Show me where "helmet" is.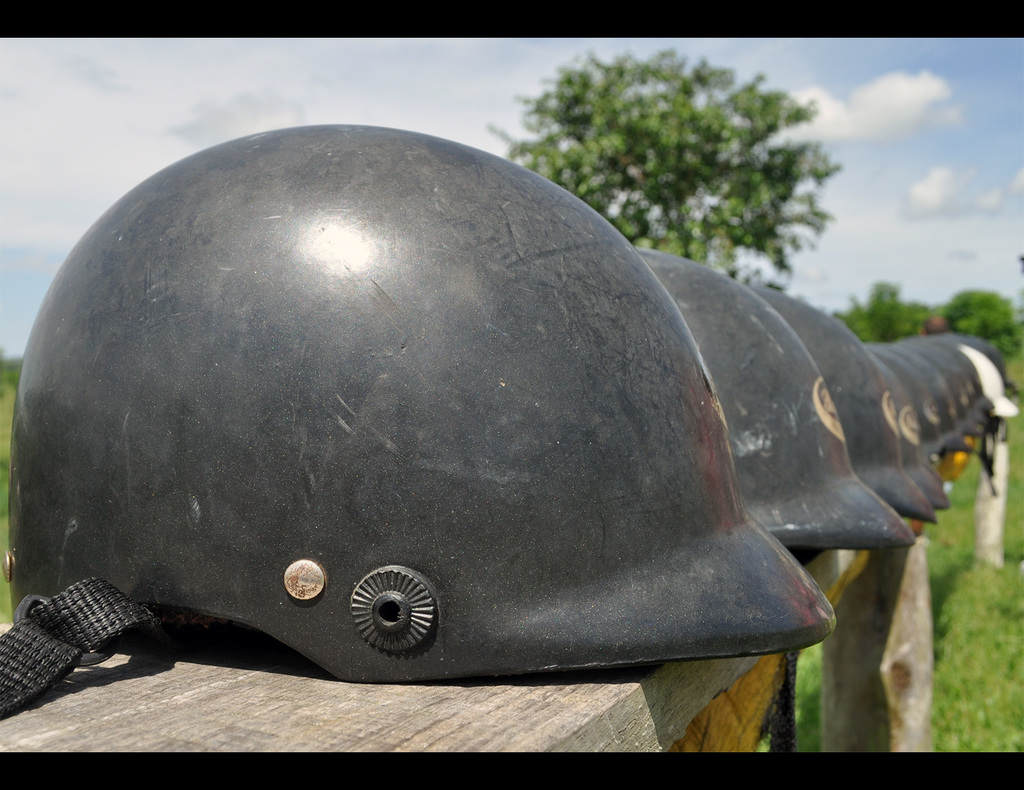
"helmet" is at bbox(737, 282, 927, 521).
